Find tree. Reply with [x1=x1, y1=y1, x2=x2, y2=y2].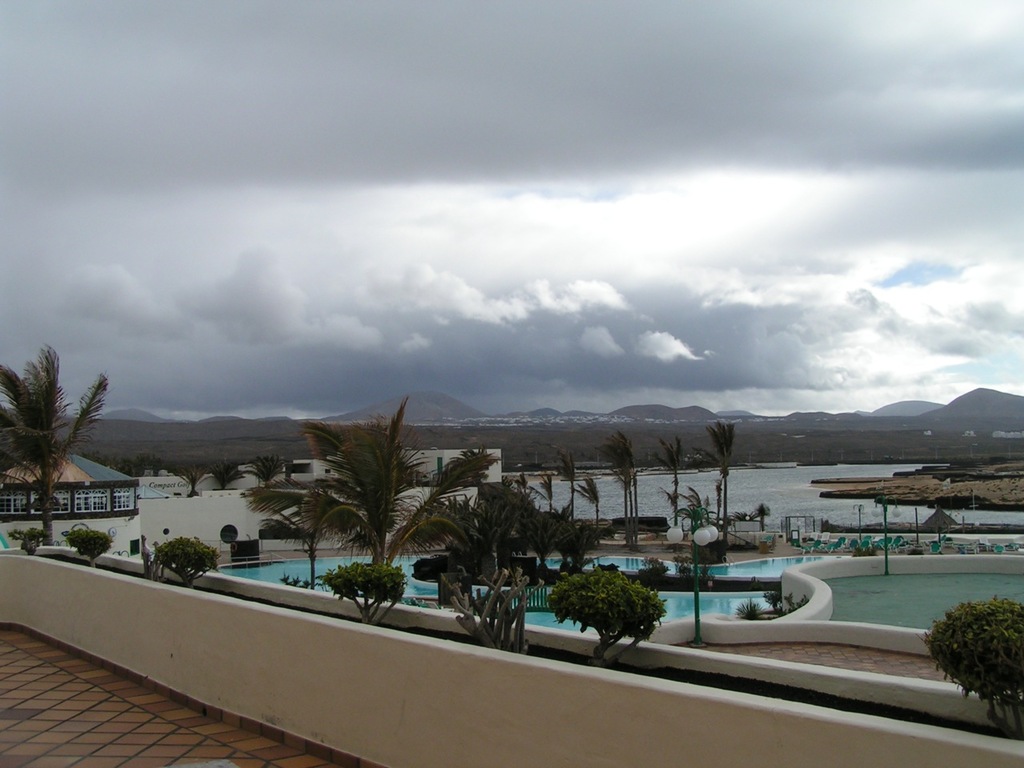
[x1=201, y1=458, x2=238, y2=490].
